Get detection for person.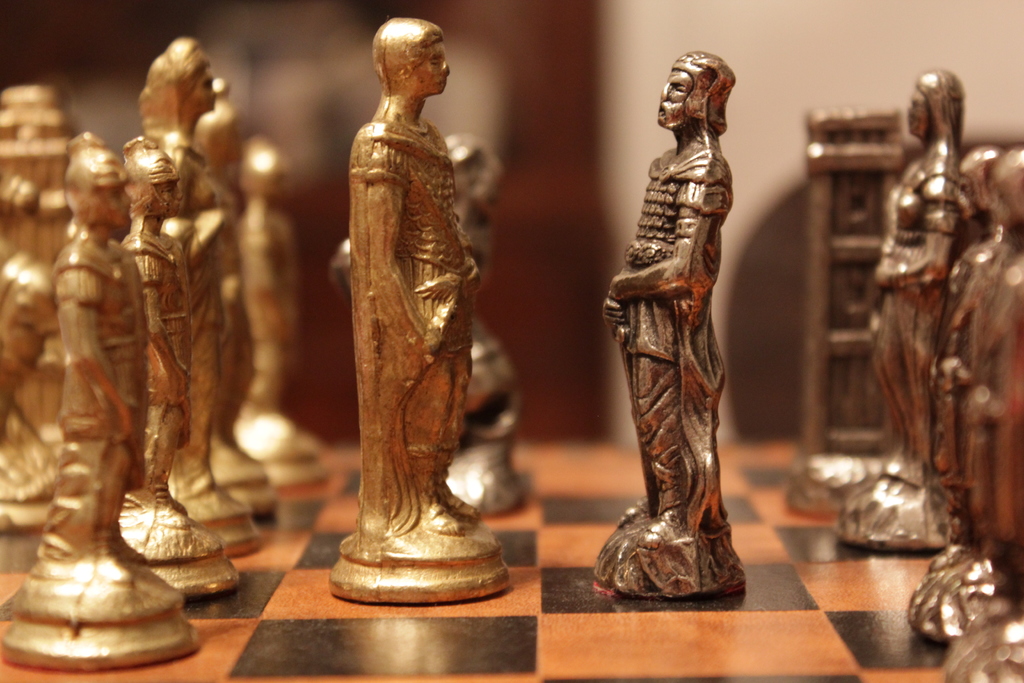
Detection: x1=599 y1=50 x2=739 y2=549.
